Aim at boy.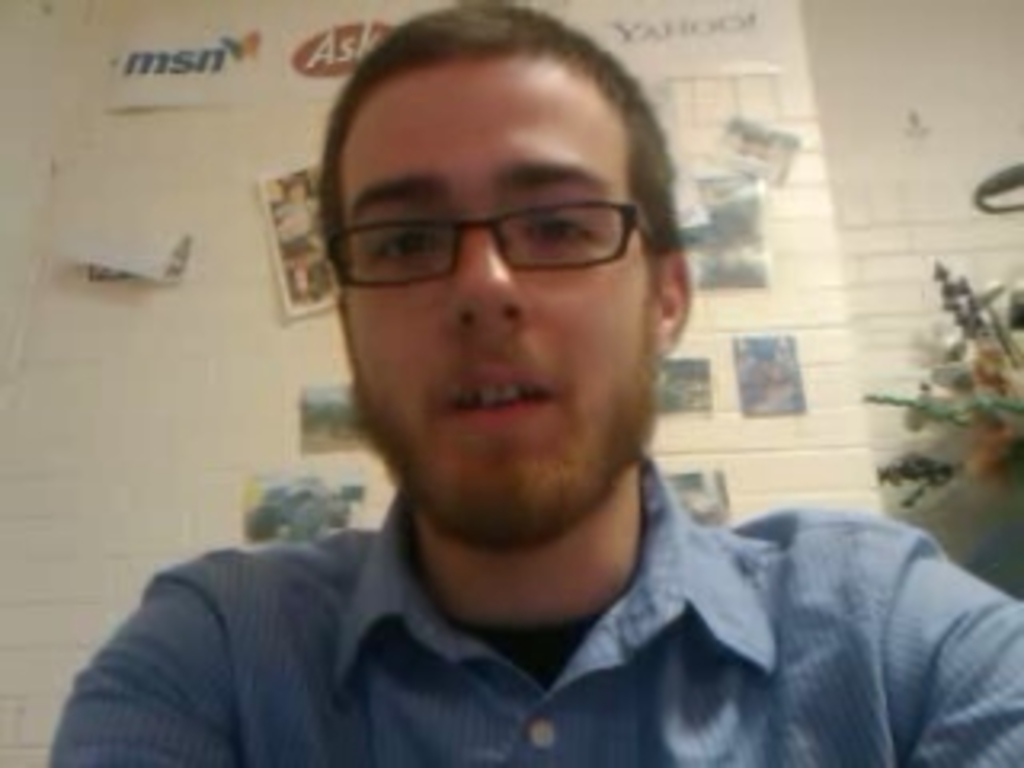
Aimed at 48/3/1021/765.
